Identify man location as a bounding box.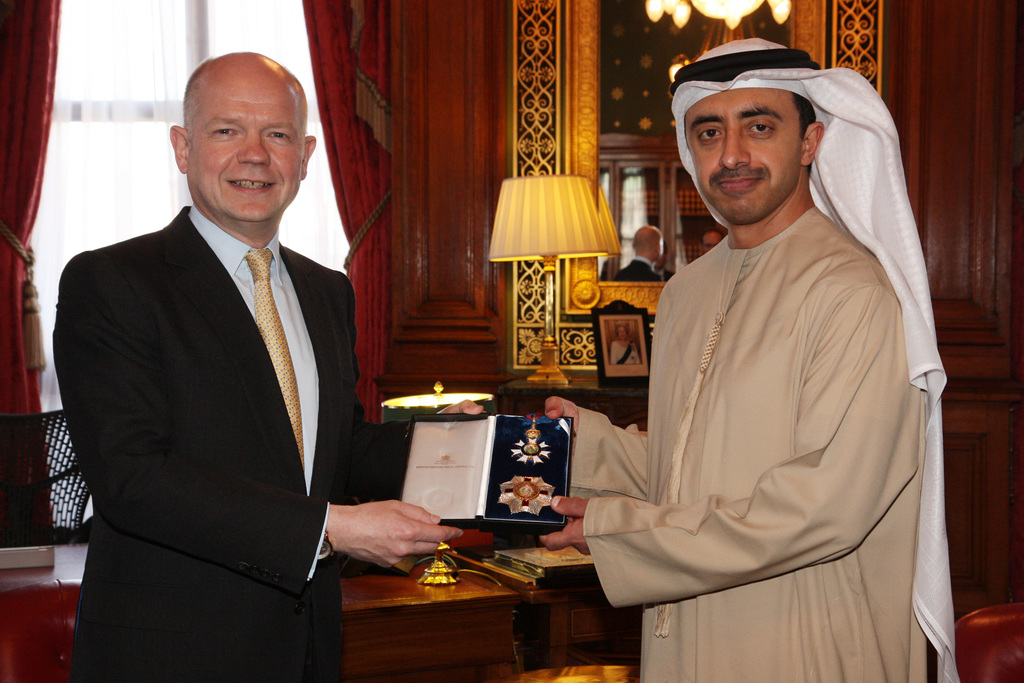
[535, 34, 957, 682].
